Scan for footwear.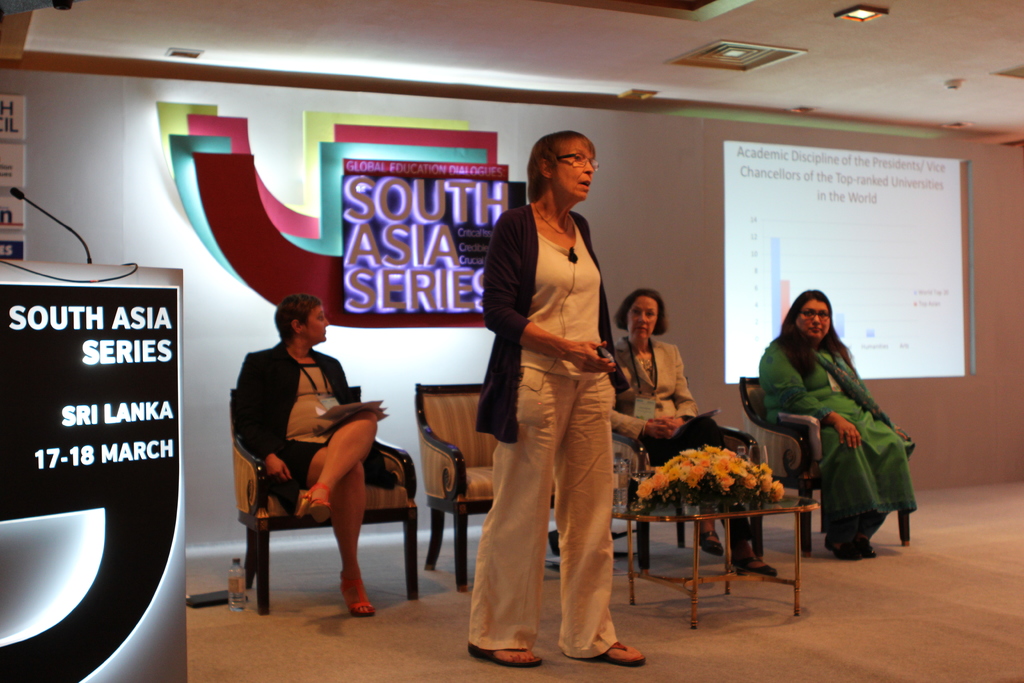
Scan result: (left=301, top=480, right=340, bottom=520).
